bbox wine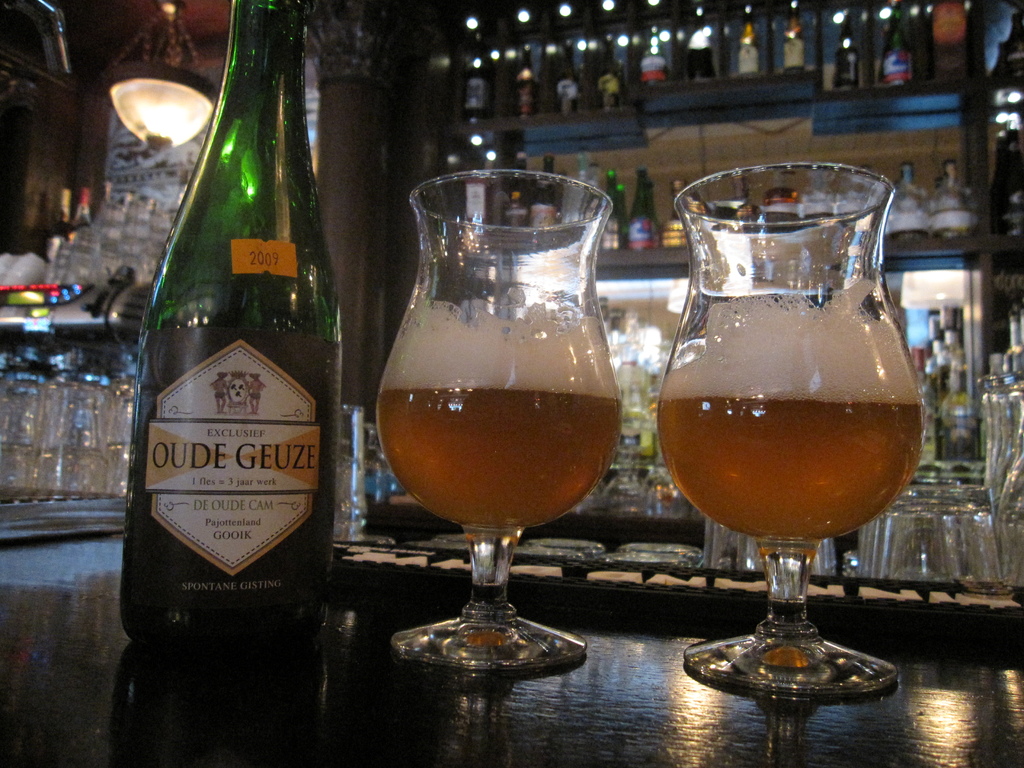
{"x1": 785, "y1": 12, "x2": 807, "y2": 75}
